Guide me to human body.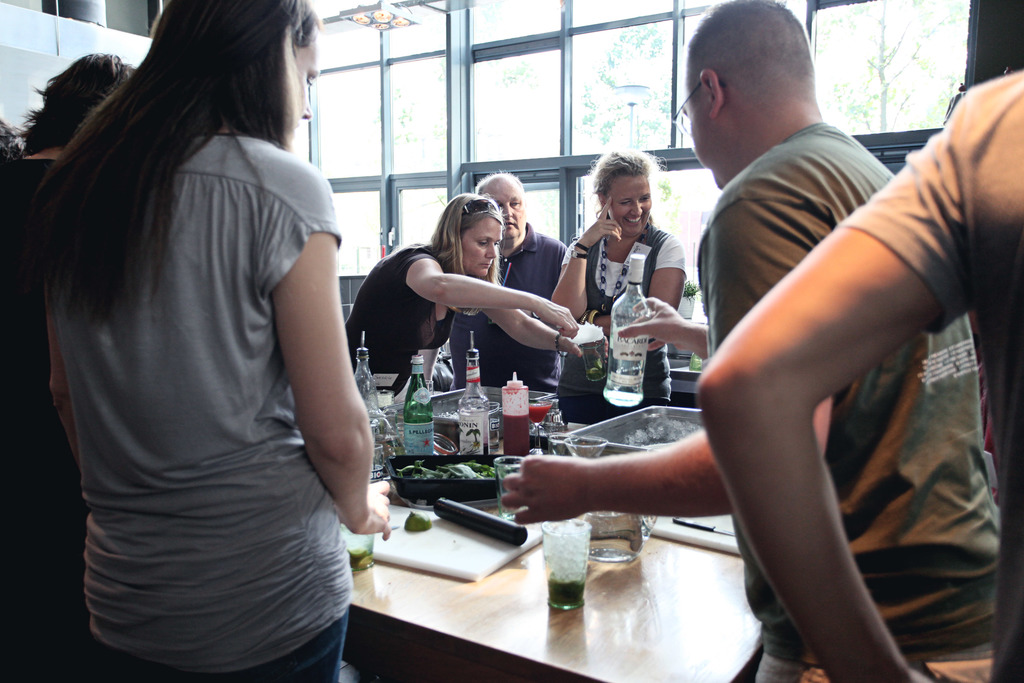
Guidance: pyautogui.locateOnScreen(346, 240, 584, 399).
